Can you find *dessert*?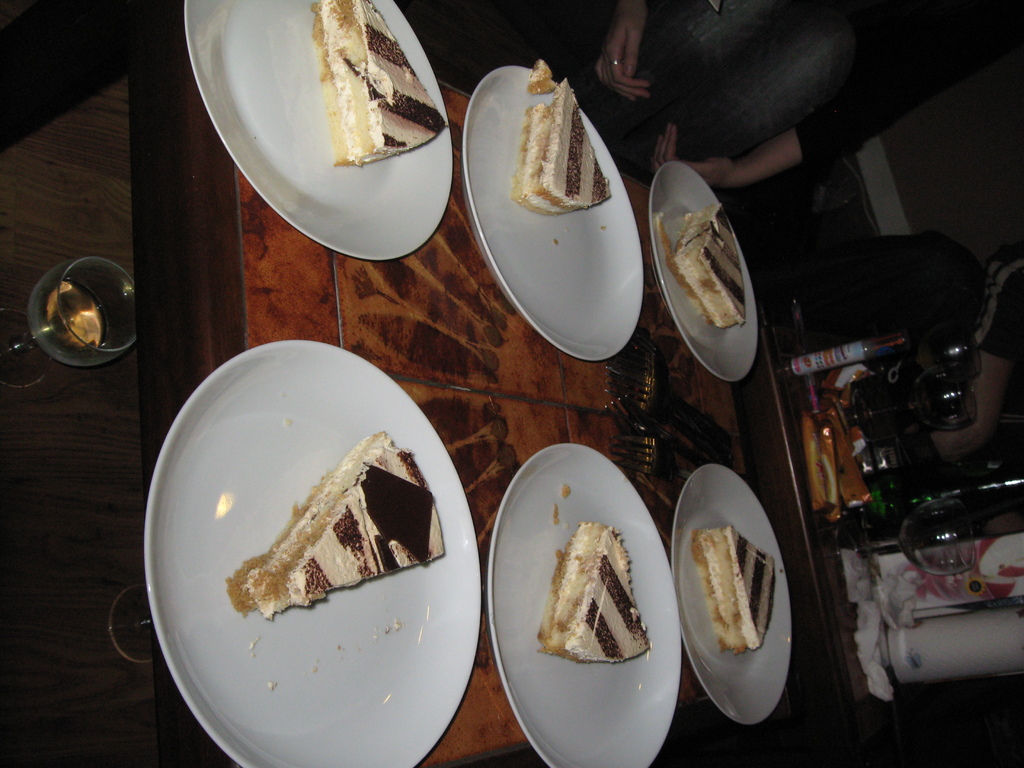
Yes, bounding box: box=[510, 57, 612, 214].
